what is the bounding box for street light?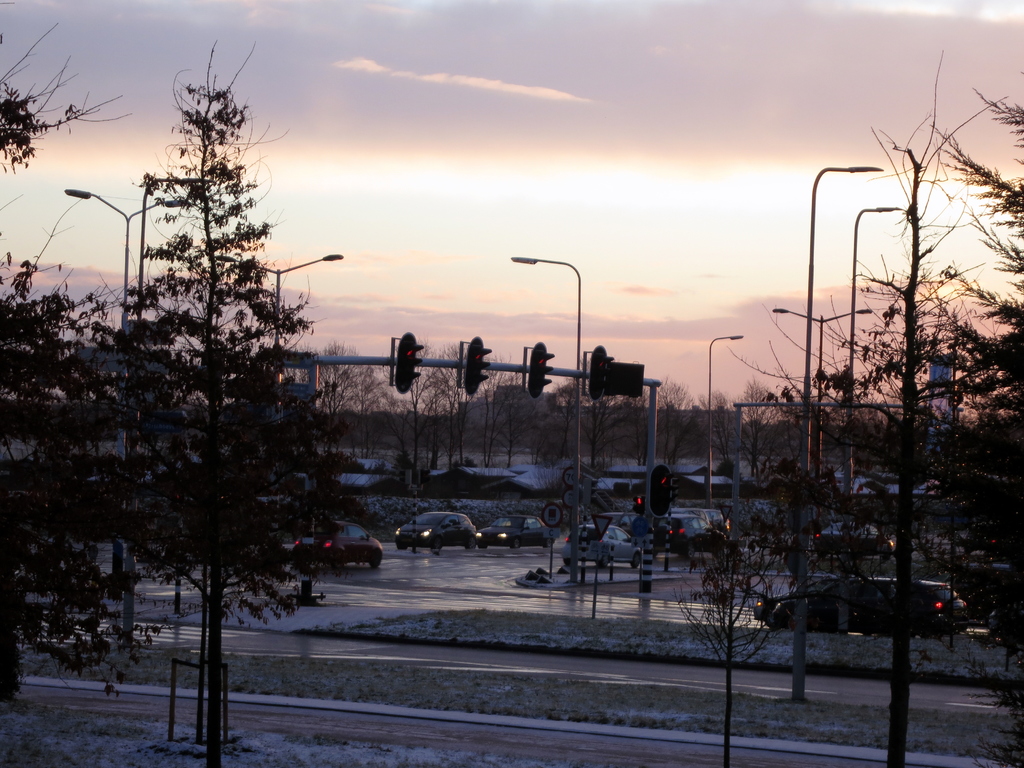
Rect(58, 186, 191, 648).
